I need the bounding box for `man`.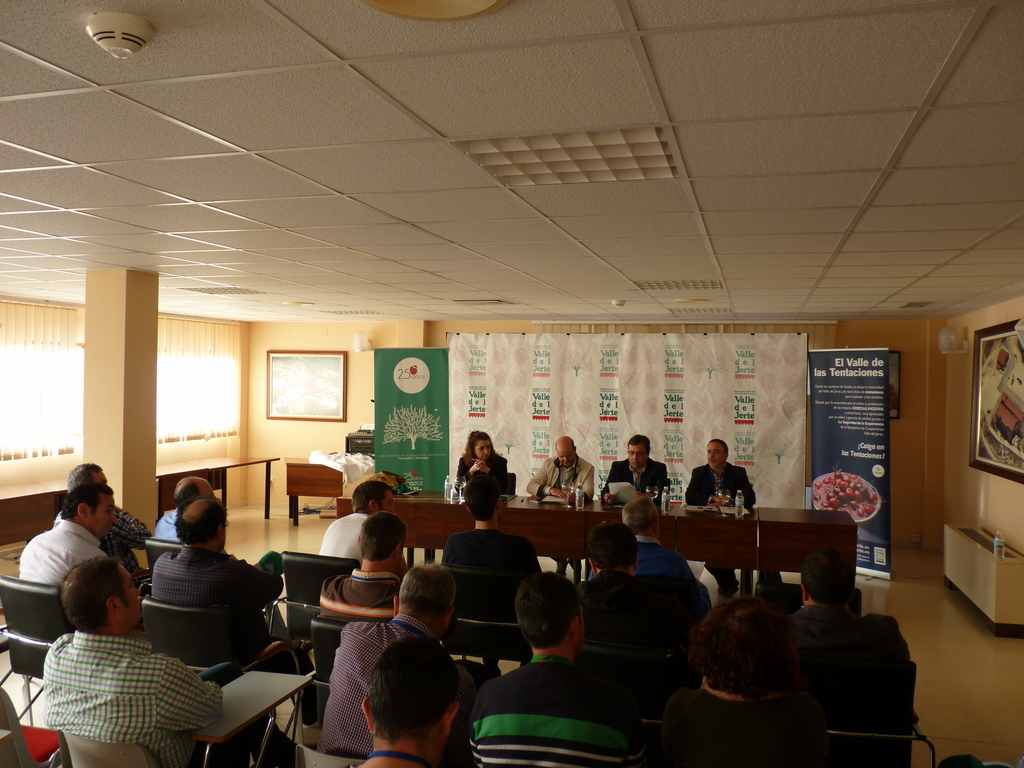
Here it is: Rect(575, 515, 700, 647).
